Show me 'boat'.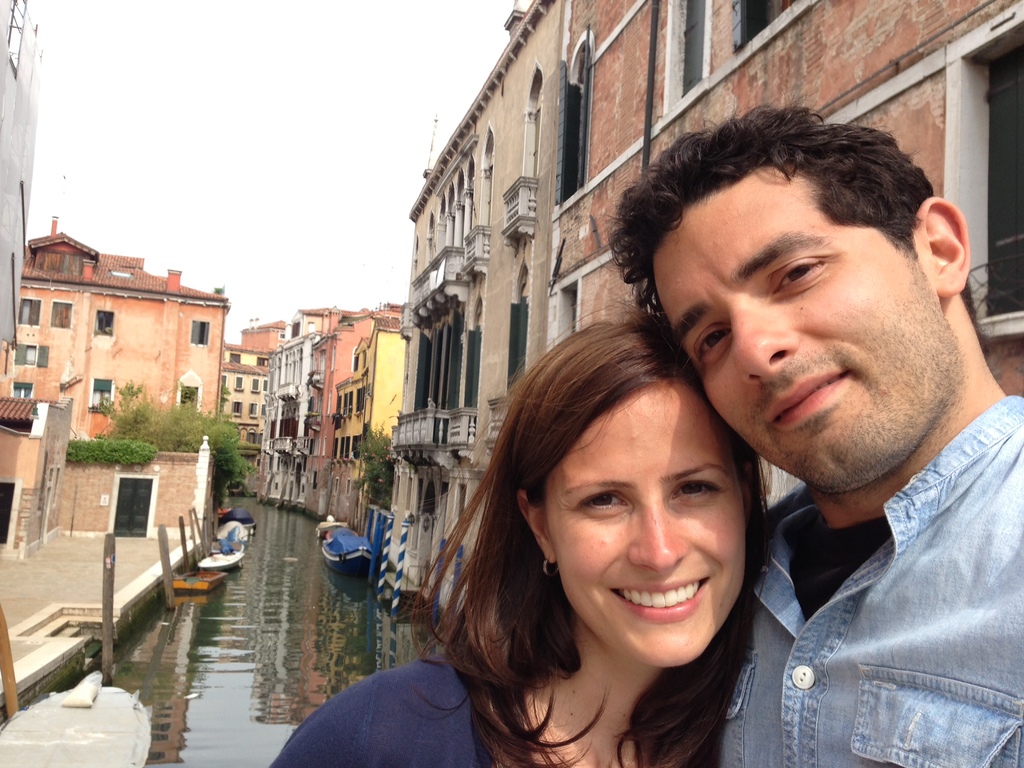
'boat' is here: x1=172 y1=568 x2=223 y2=593.
